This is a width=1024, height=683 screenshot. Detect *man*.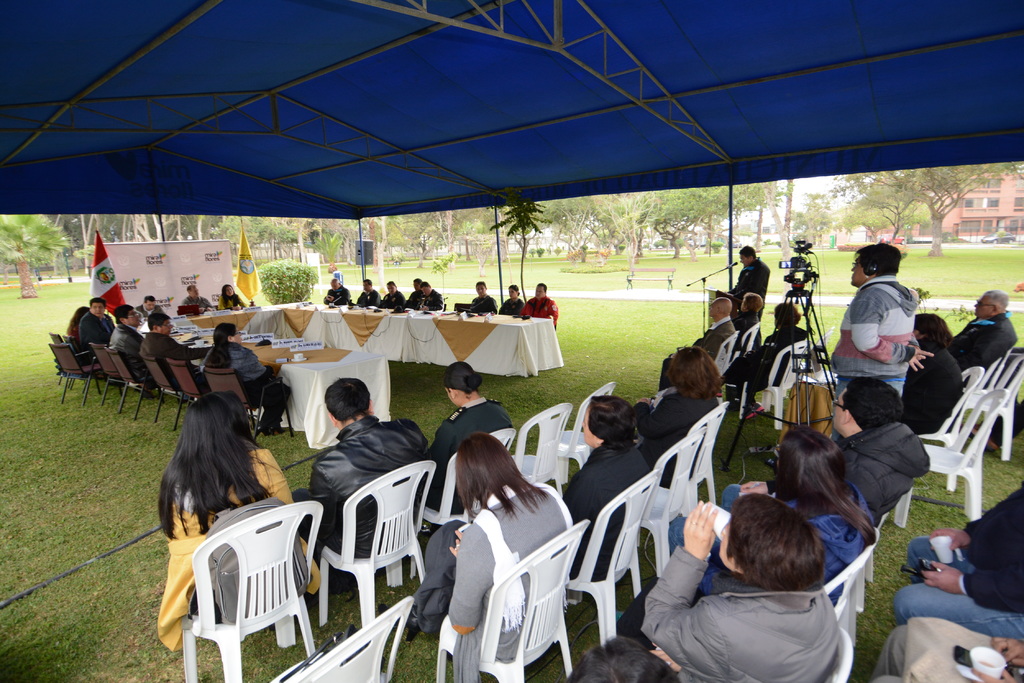
{"x1": 418, "y1": 281, "x2": 444, "y2": 310}.
